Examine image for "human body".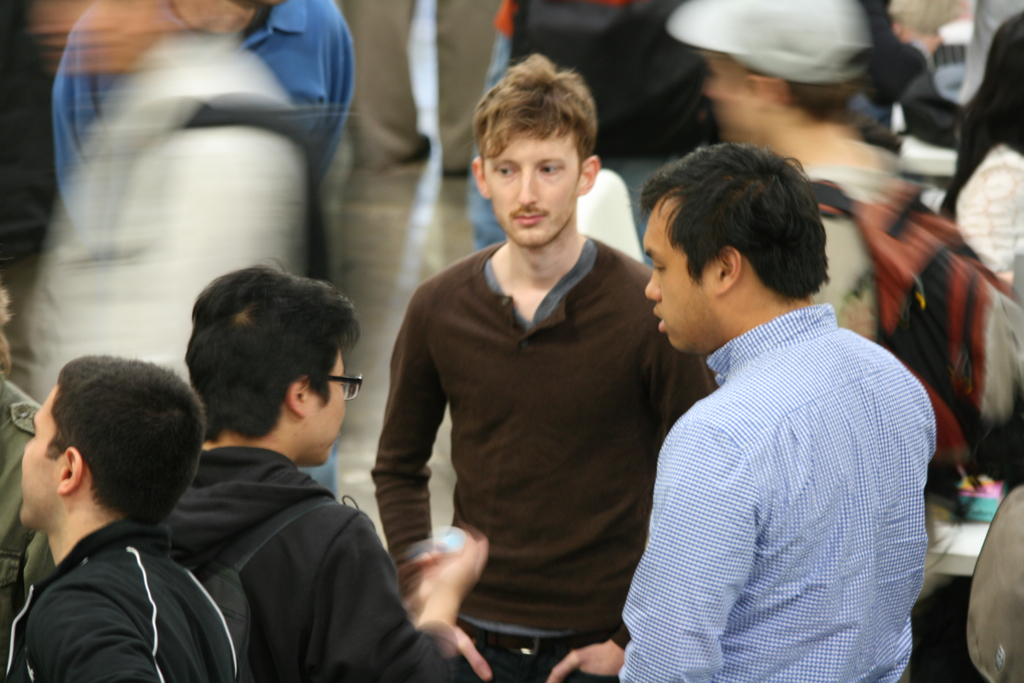
Examination result: bbox(800, 143, 972, 377).
